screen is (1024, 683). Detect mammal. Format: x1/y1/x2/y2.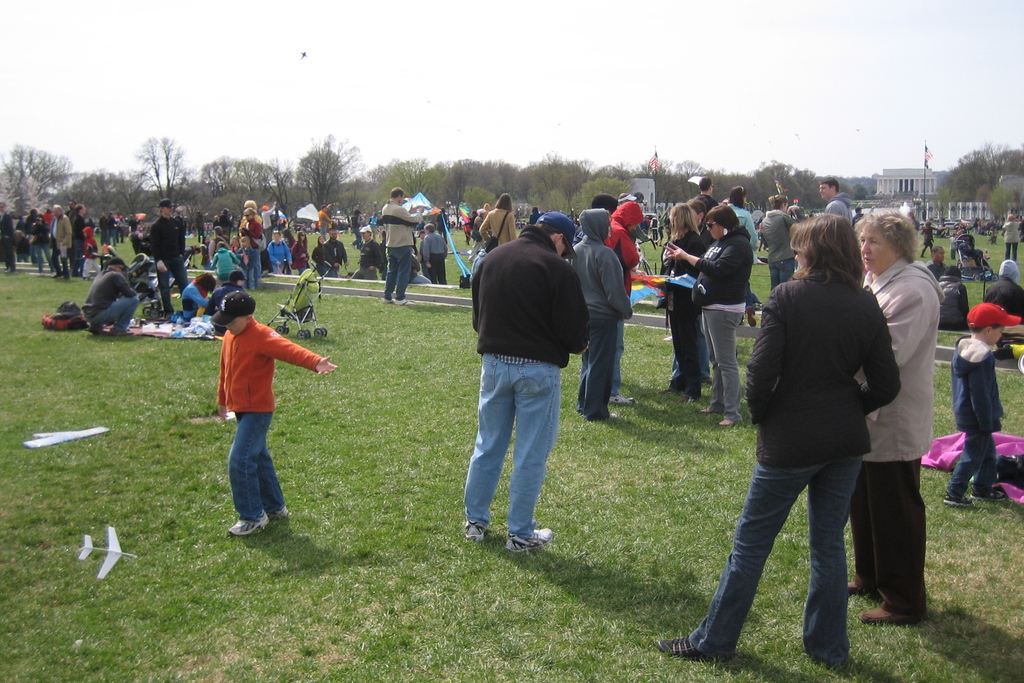
481/189/522/247.
